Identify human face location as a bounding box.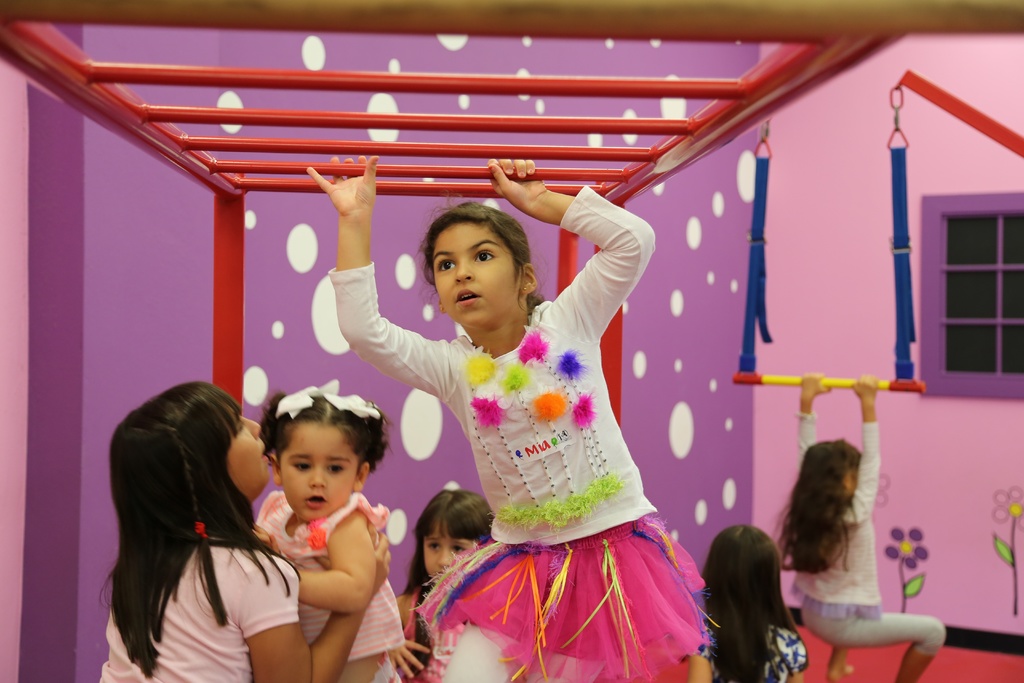
(423,525,483,581).
